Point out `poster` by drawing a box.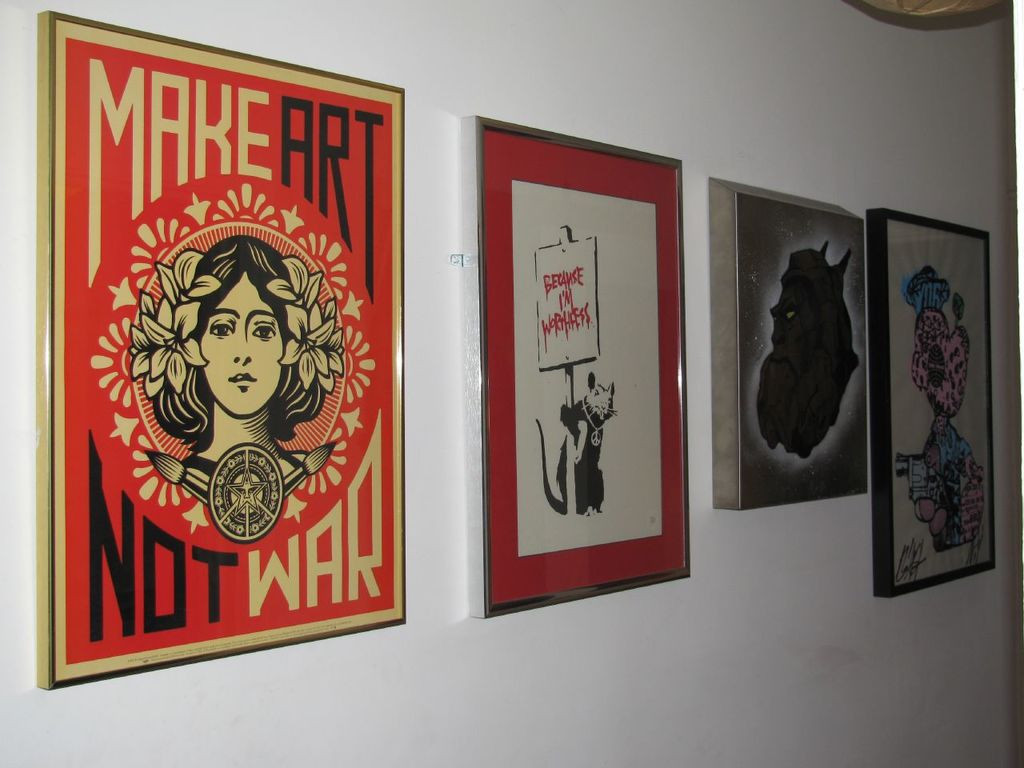
rect(483, 130, 683, 604).
